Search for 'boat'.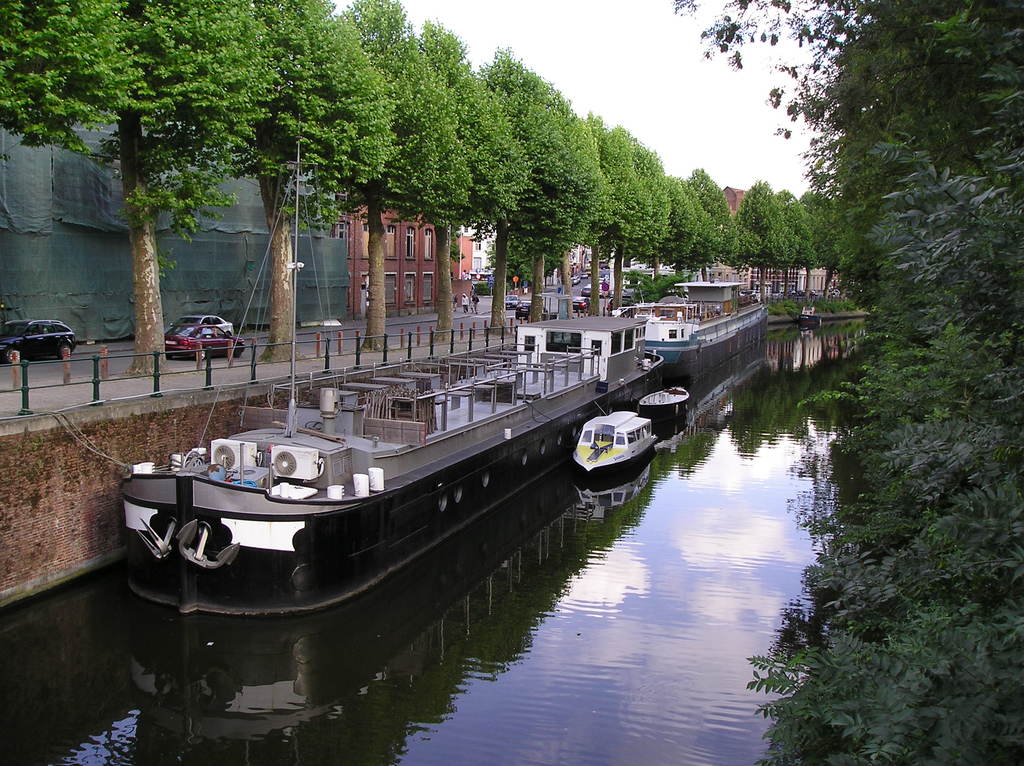
Found at 111,138,668,616.
